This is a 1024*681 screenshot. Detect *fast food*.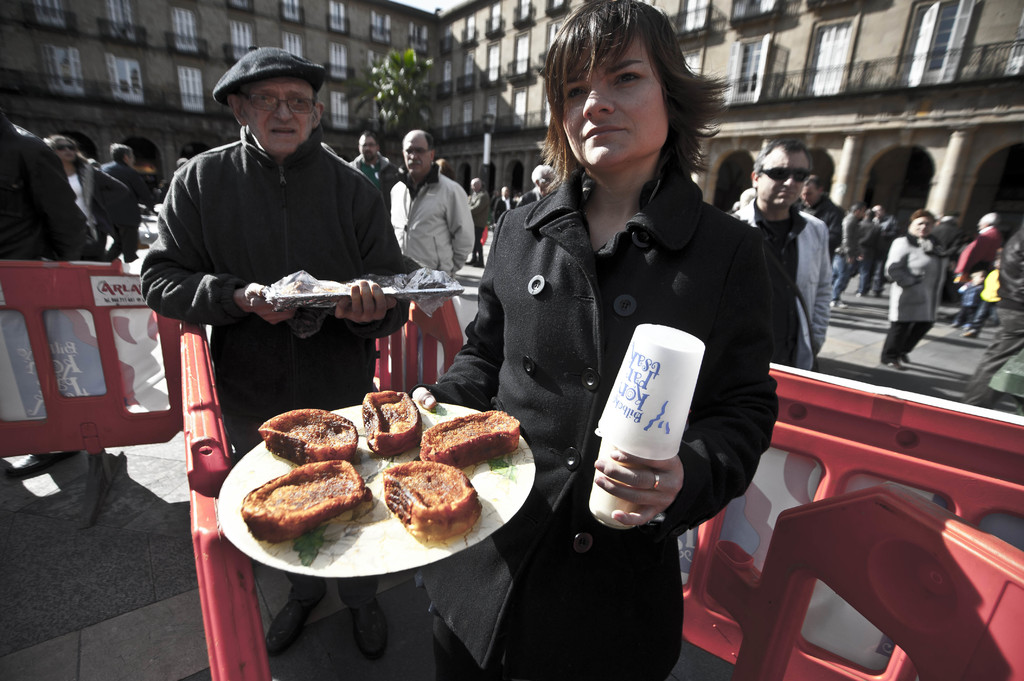
(x1=378, y1=454, x2=478, y2=545).
